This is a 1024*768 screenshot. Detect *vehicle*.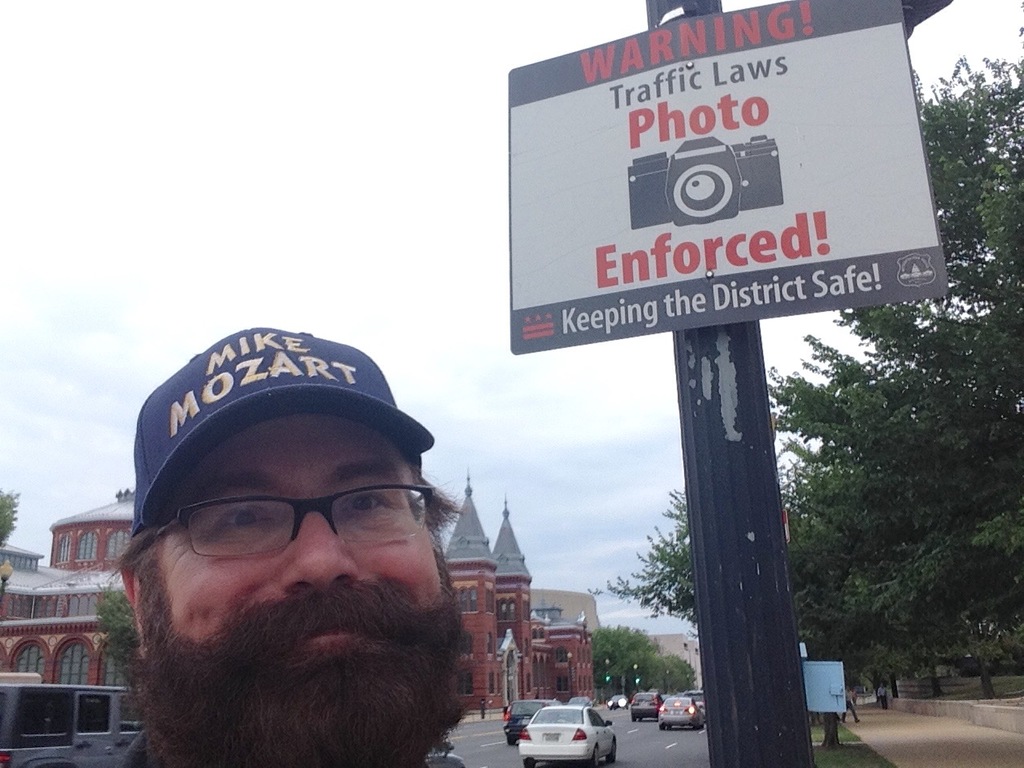
box=[654, 694, 702, 730].
